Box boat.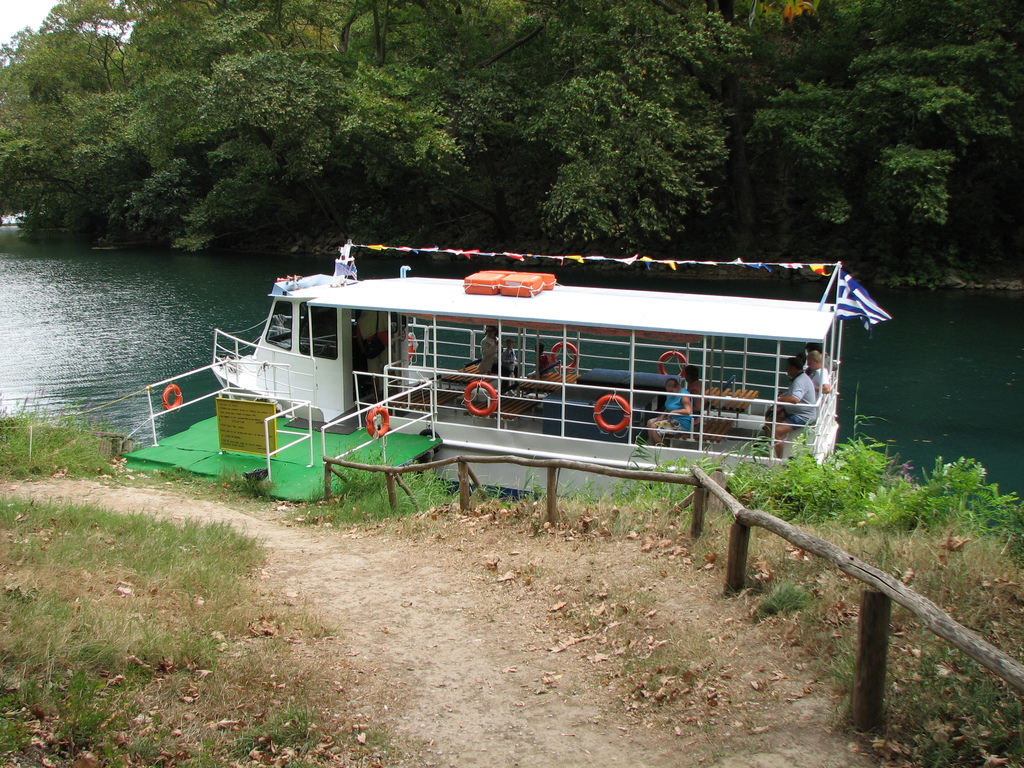
bbox=(158, 196, 945, 495).
